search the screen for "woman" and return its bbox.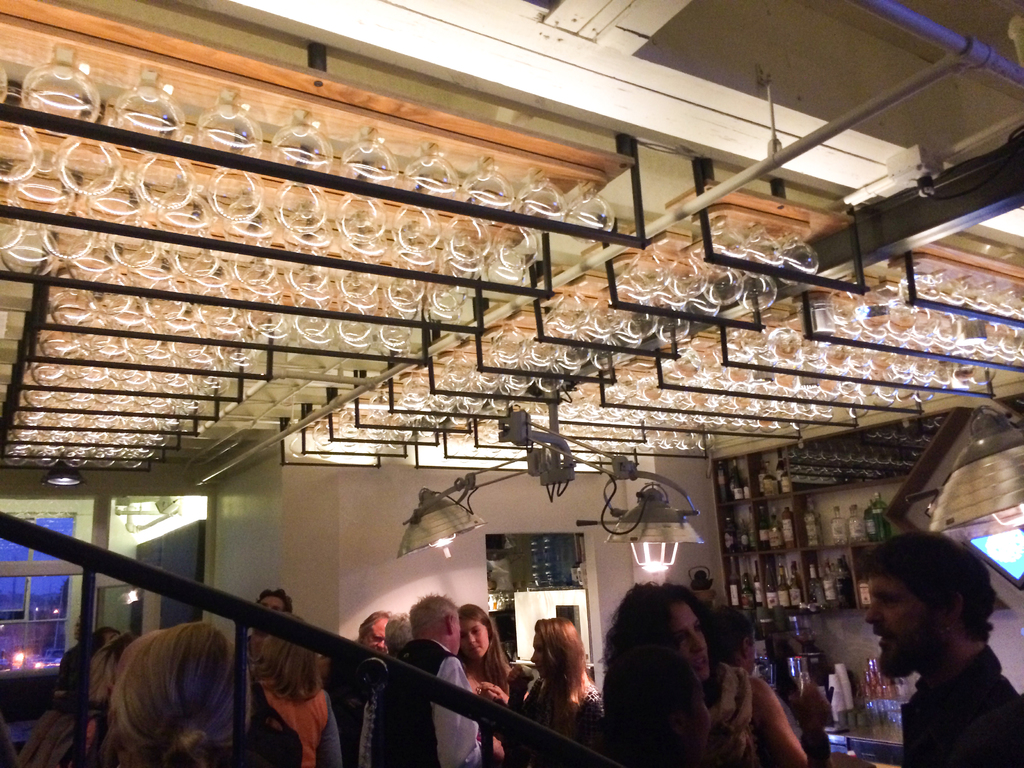
Found: <region>505, 615, 604, 767</region>.
